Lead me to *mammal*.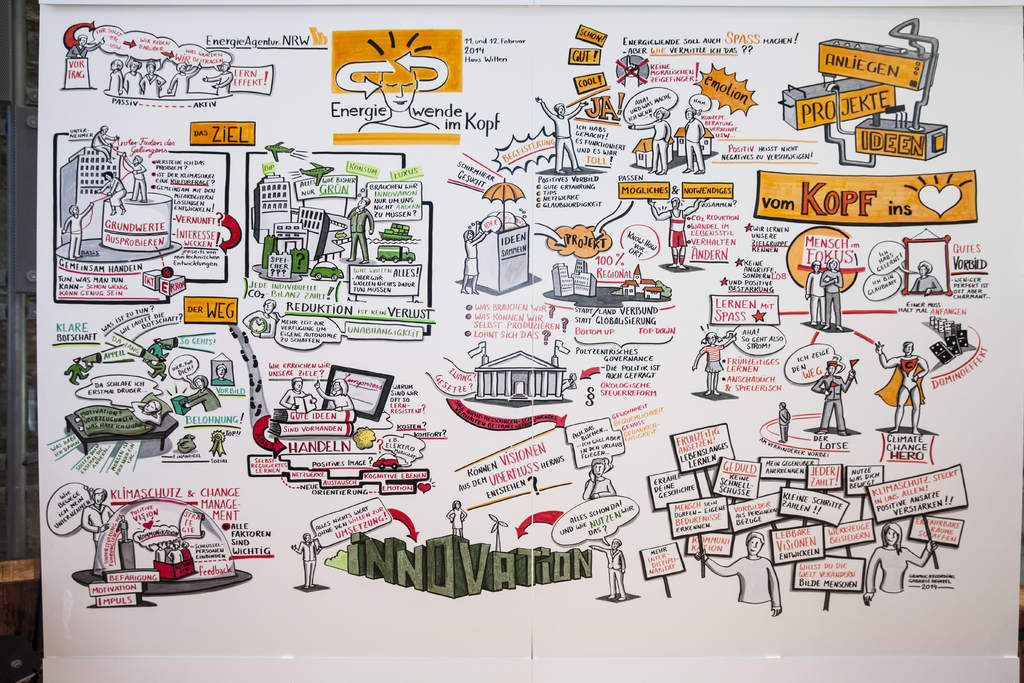
Lead to (686, 108, 706, 172).
